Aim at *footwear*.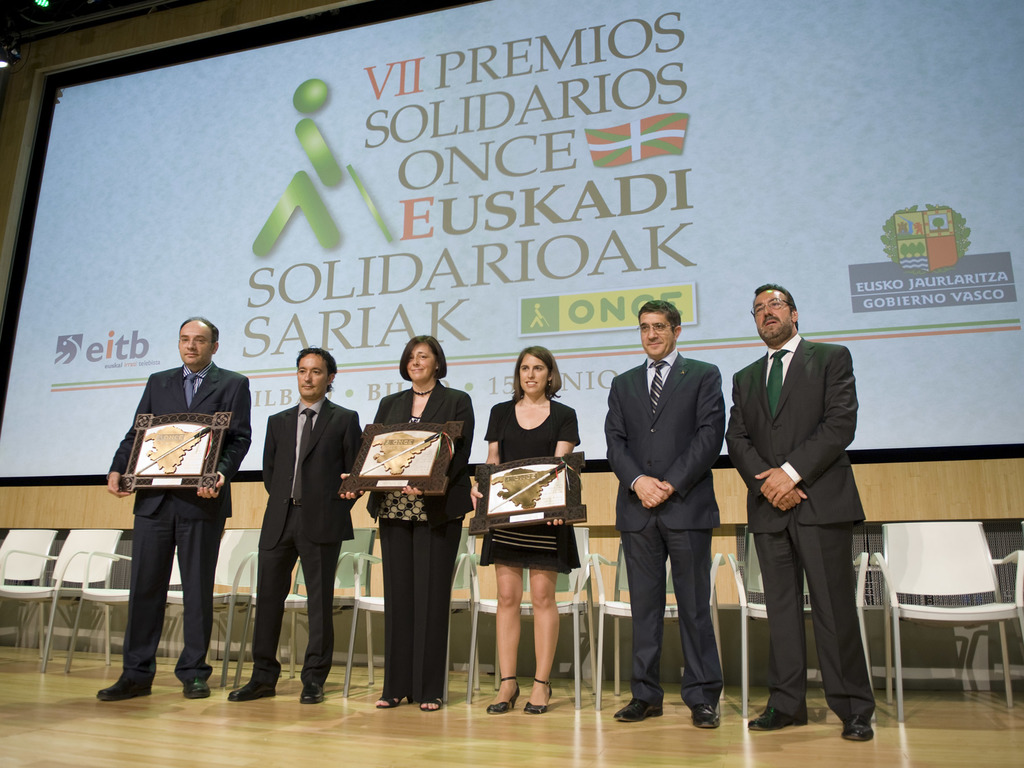
Aimed at rect(691, 707, 721, 733).
